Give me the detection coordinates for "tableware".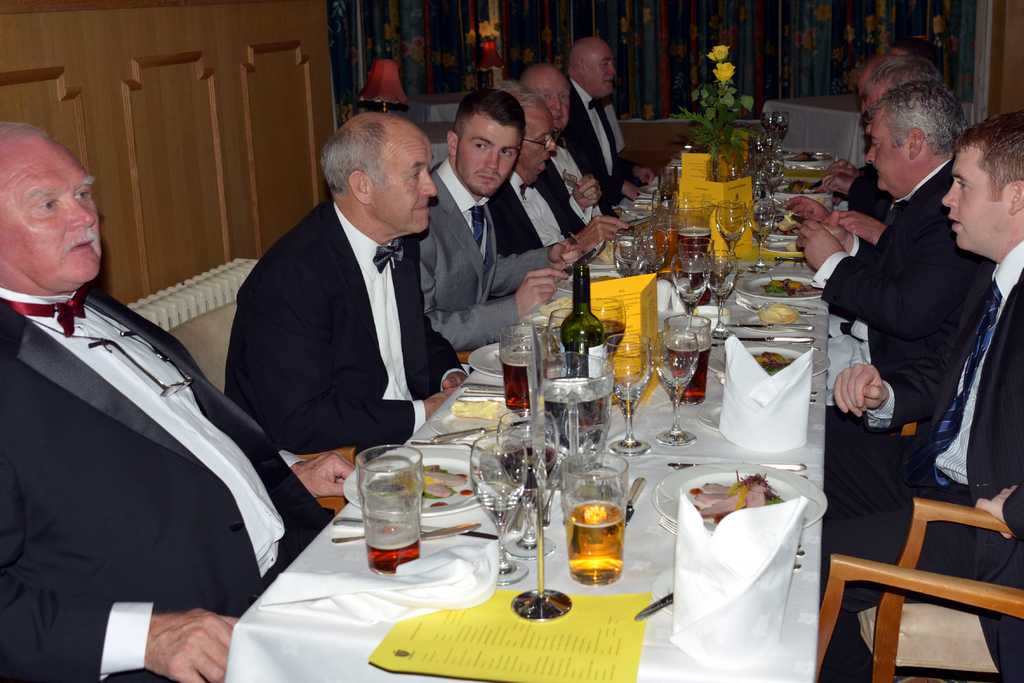
box(760, 155, 781, 204).
